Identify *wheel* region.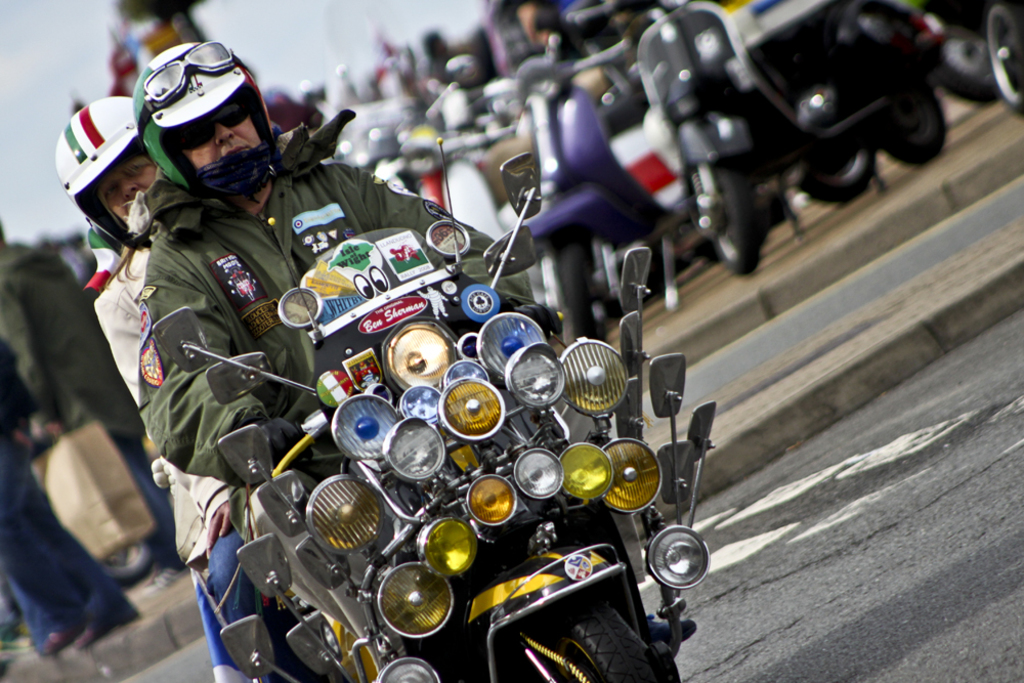
Region: 980/0/1023/120.
